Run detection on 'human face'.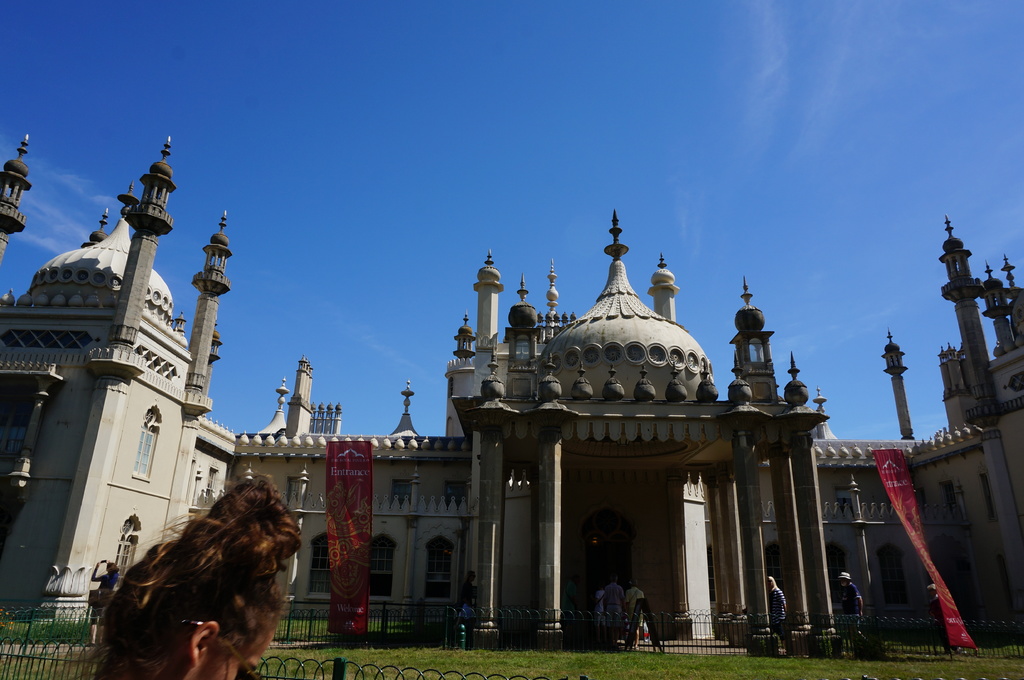
Result: {"left": 471, "top": 570, "right": 476, "bottom": 581}.
